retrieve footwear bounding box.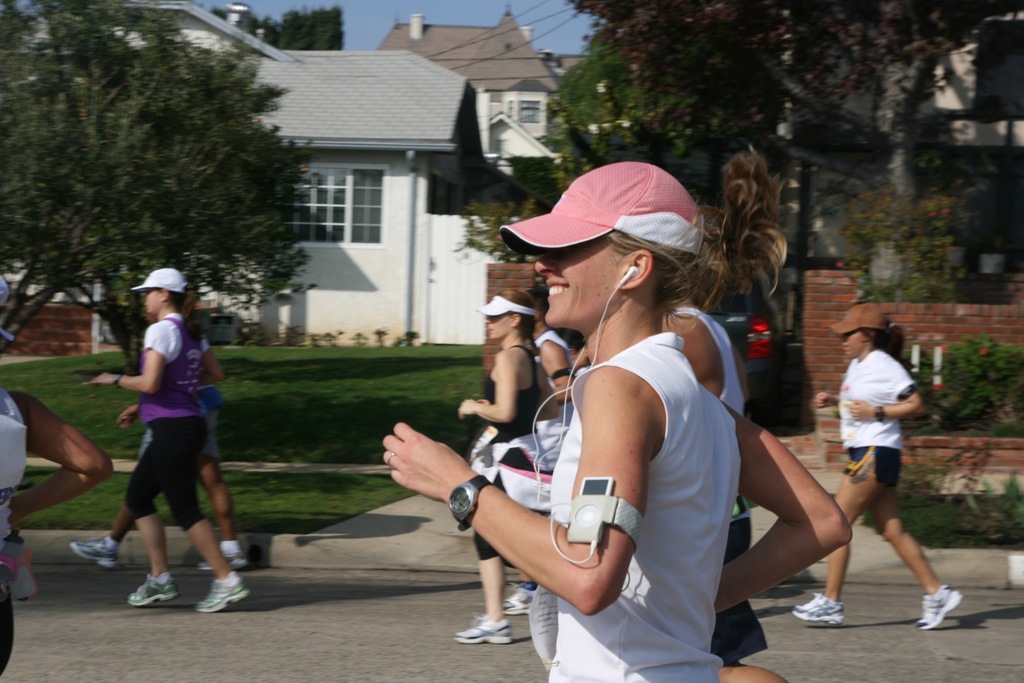
Bounding box: <bbox>913, 580, 966, 630</bbox>.
